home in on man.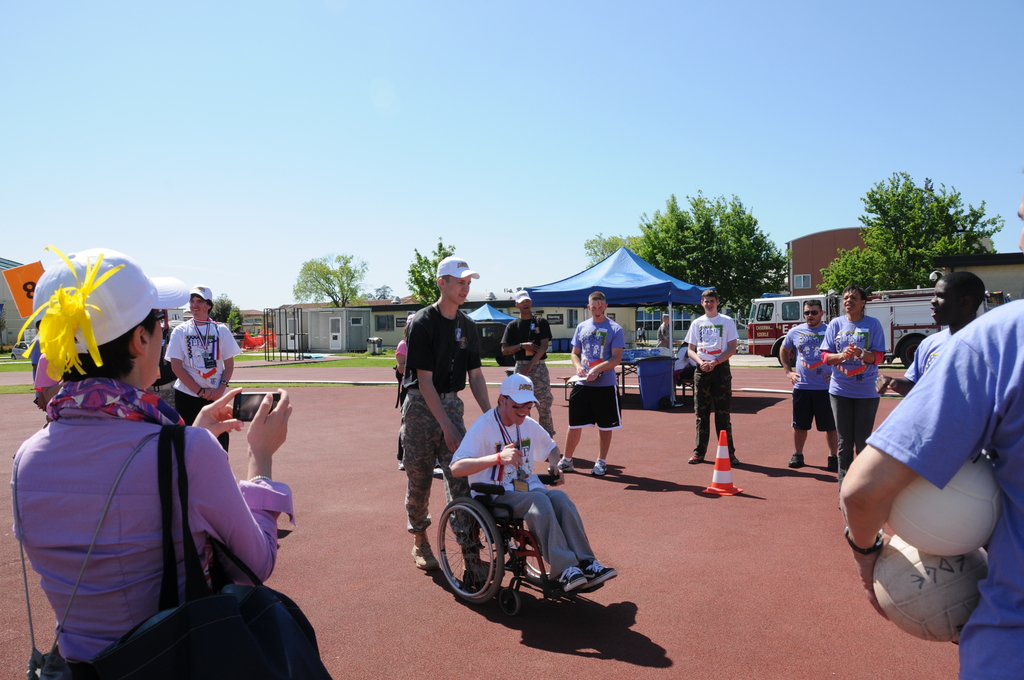
Homed in at box=[637, 324, 646, 343].
